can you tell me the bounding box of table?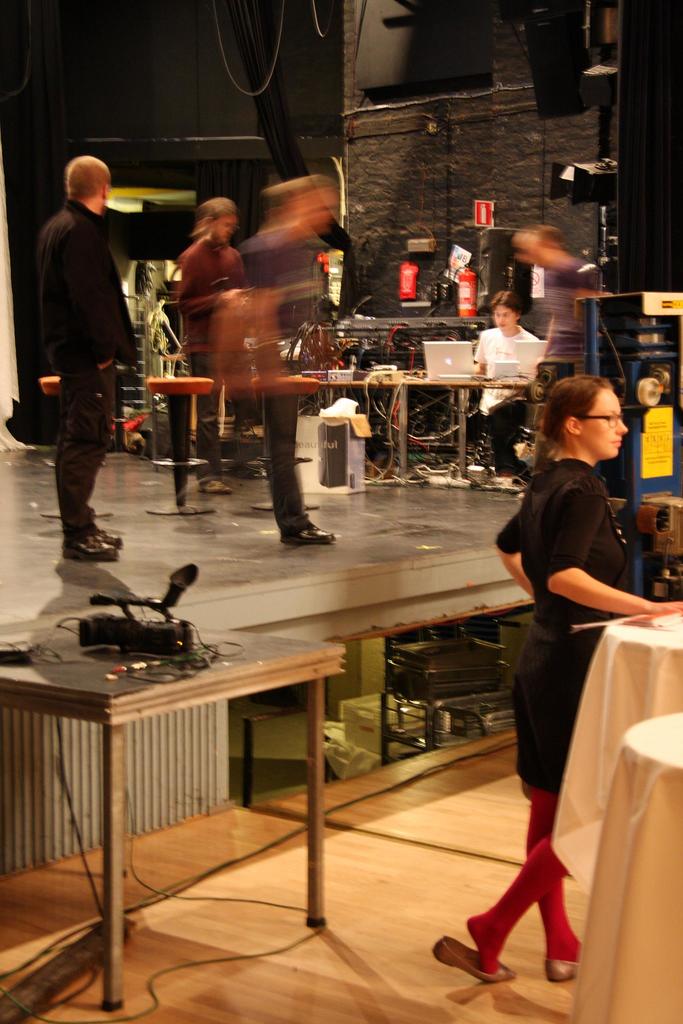
x1=567 y1=715 x2=682 y2=1023.
